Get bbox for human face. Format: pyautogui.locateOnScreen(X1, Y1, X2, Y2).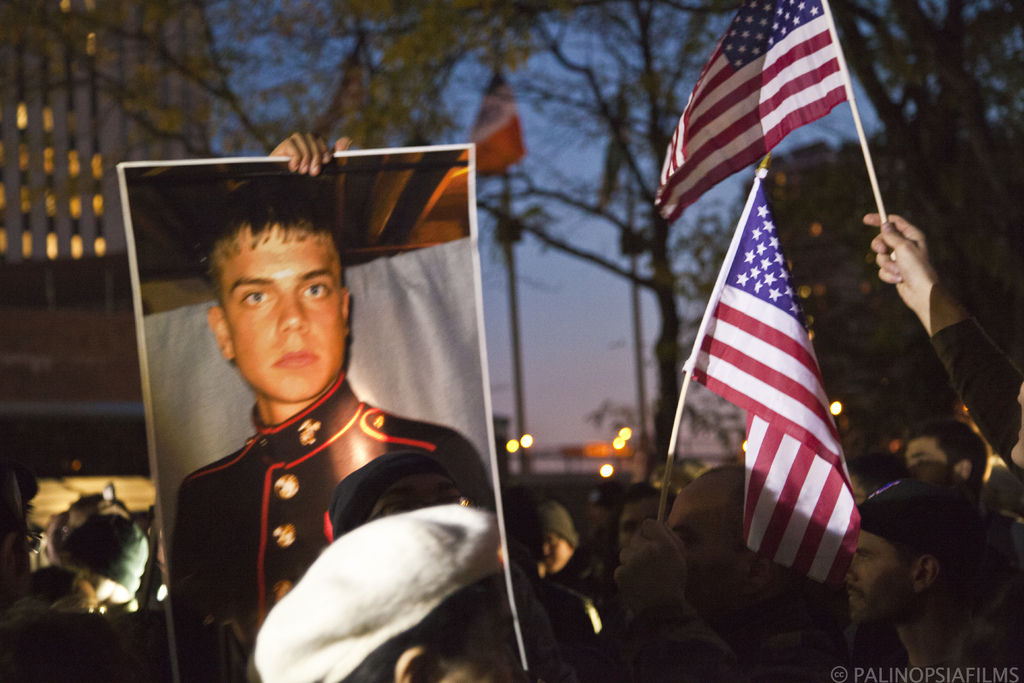
pyautogui.locateOnScreen(902, 436, 954, 484).
